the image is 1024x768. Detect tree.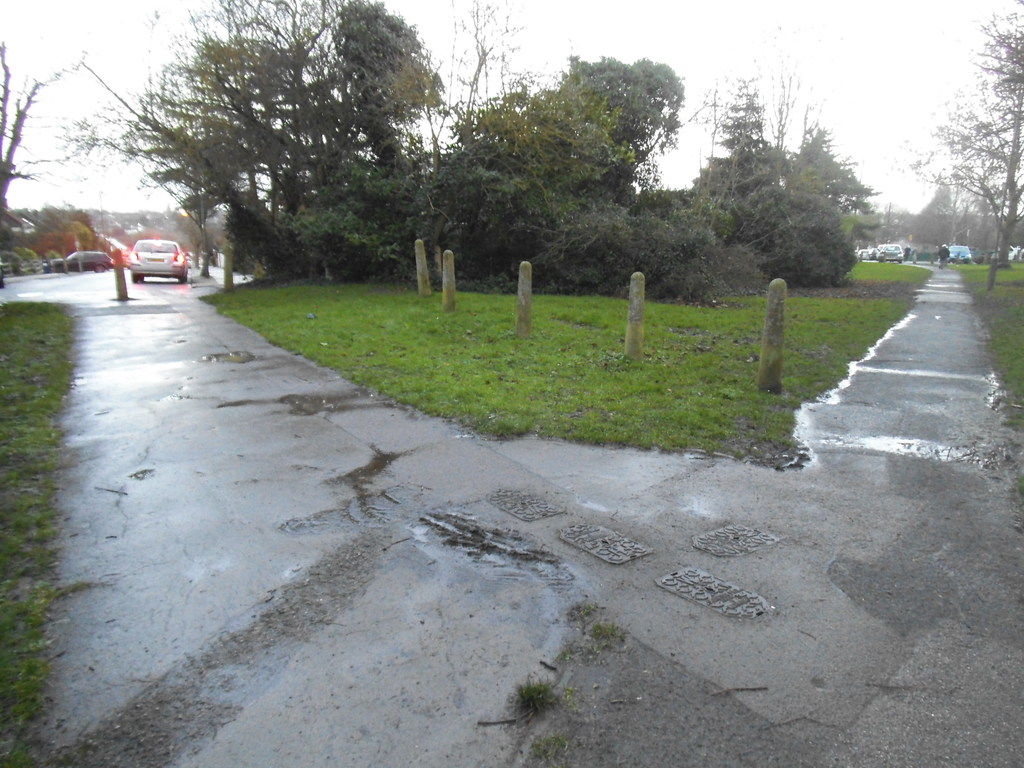
Detection: rect(892, 0, 1023, 271).
